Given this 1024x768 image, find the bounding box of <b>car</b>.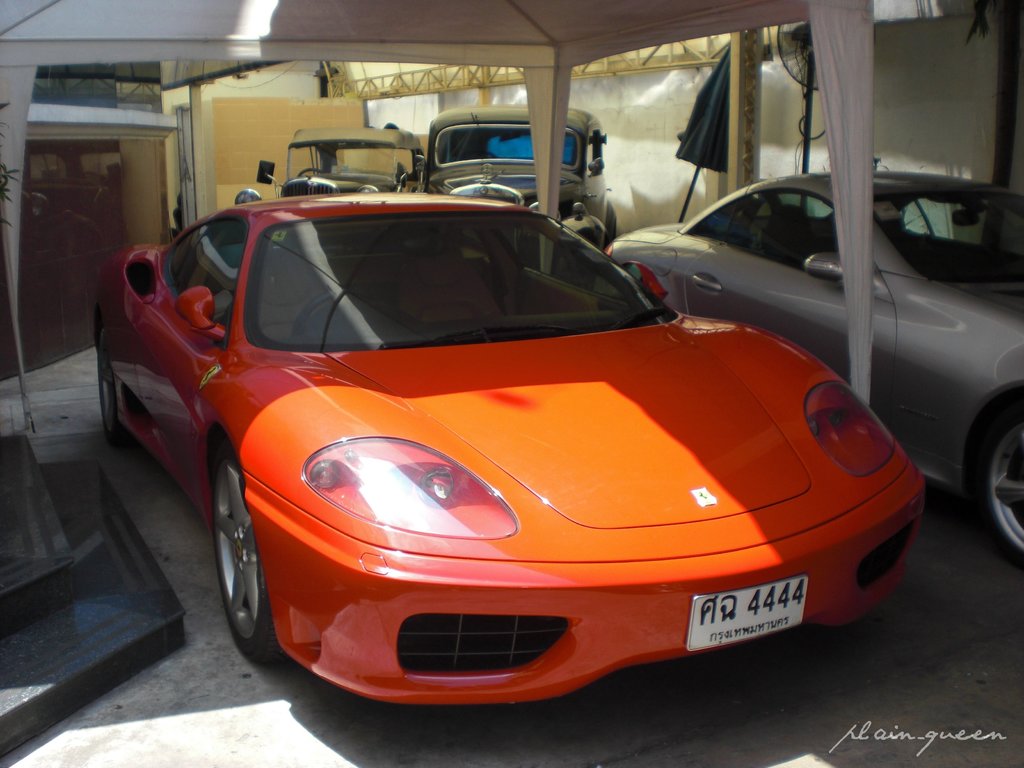
locate(234, 122, 425, 260).
